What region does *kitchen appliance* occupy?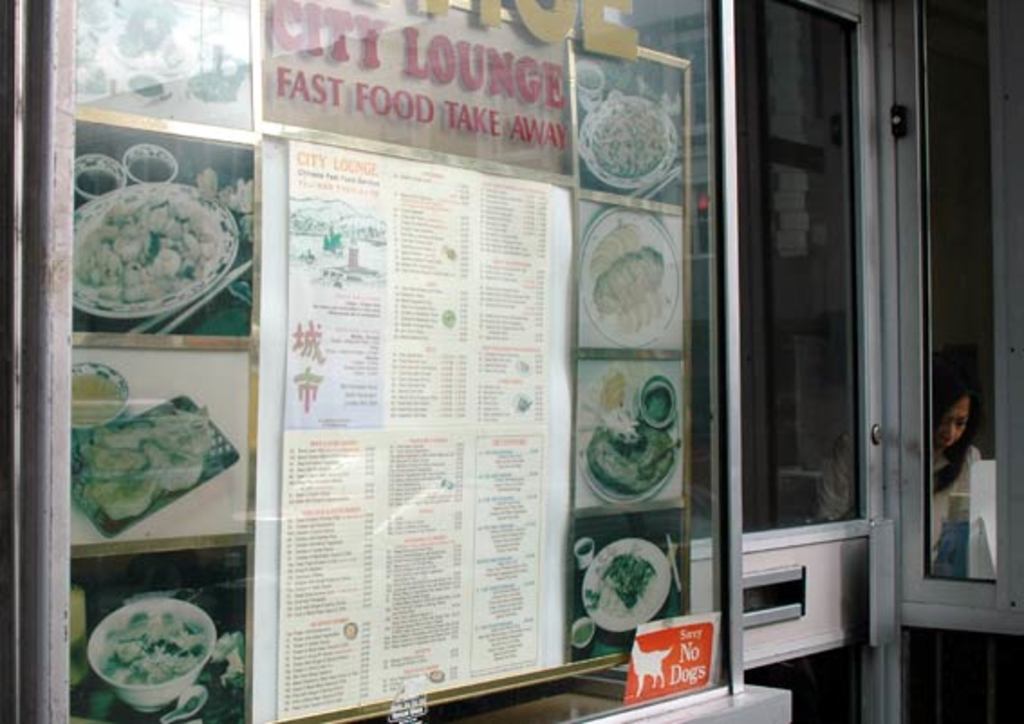
574,204,683,348.
